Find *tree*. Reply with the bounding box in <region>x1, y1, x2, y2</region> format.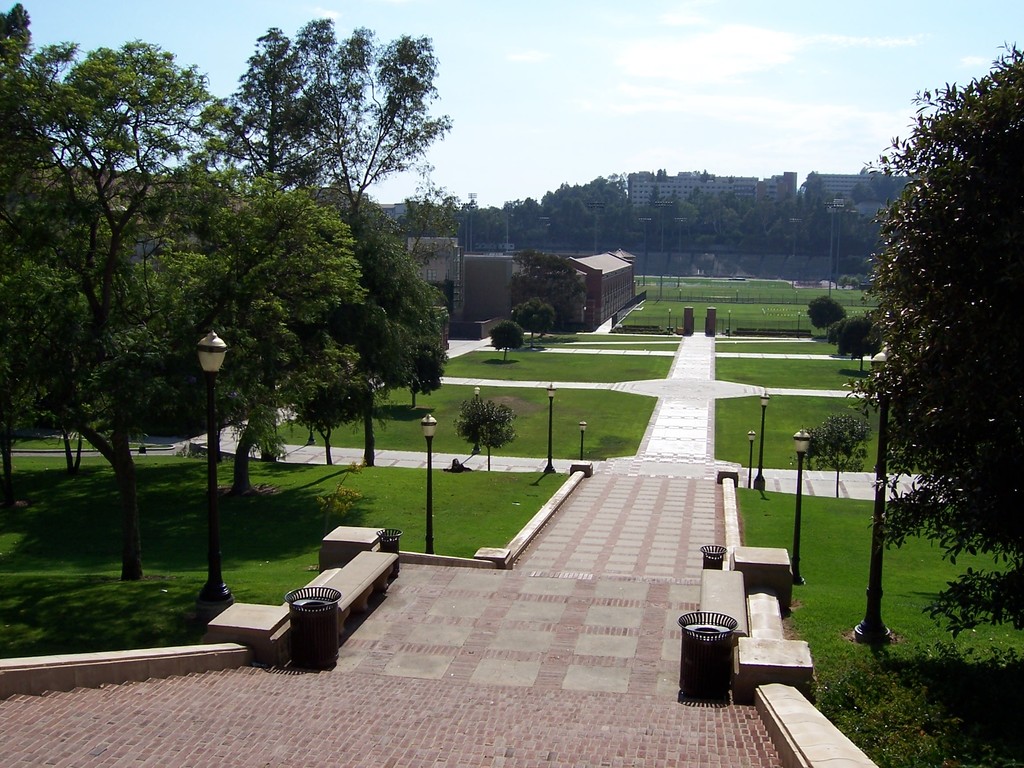
<region>294, 220, 447, 463</region>.
